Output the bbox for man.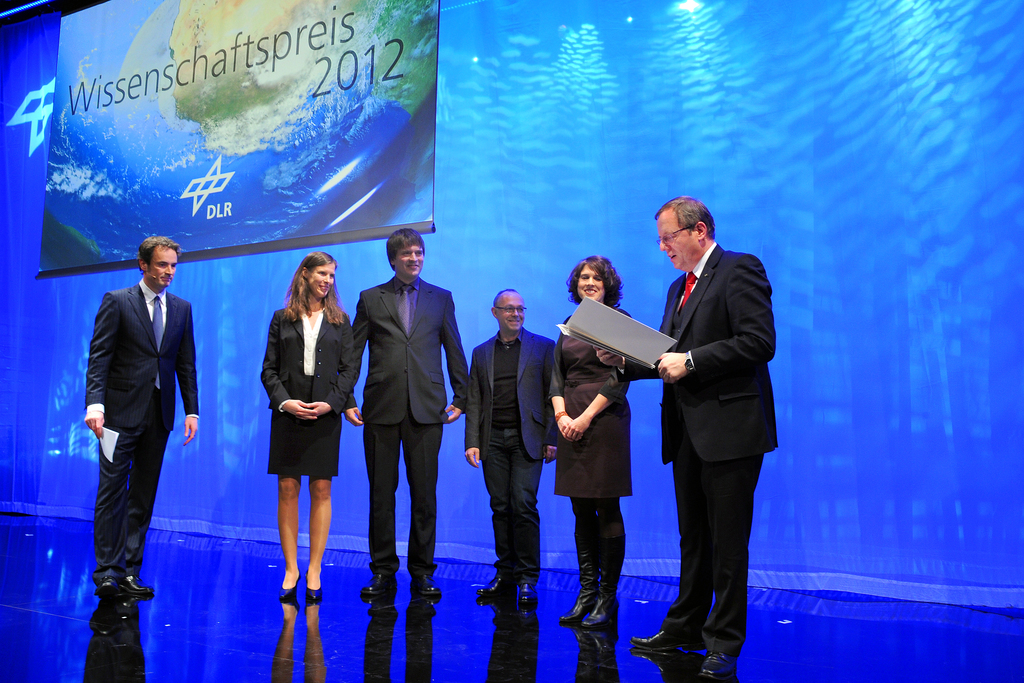
(x1=595, y1=197, x2=780, y2=682).
